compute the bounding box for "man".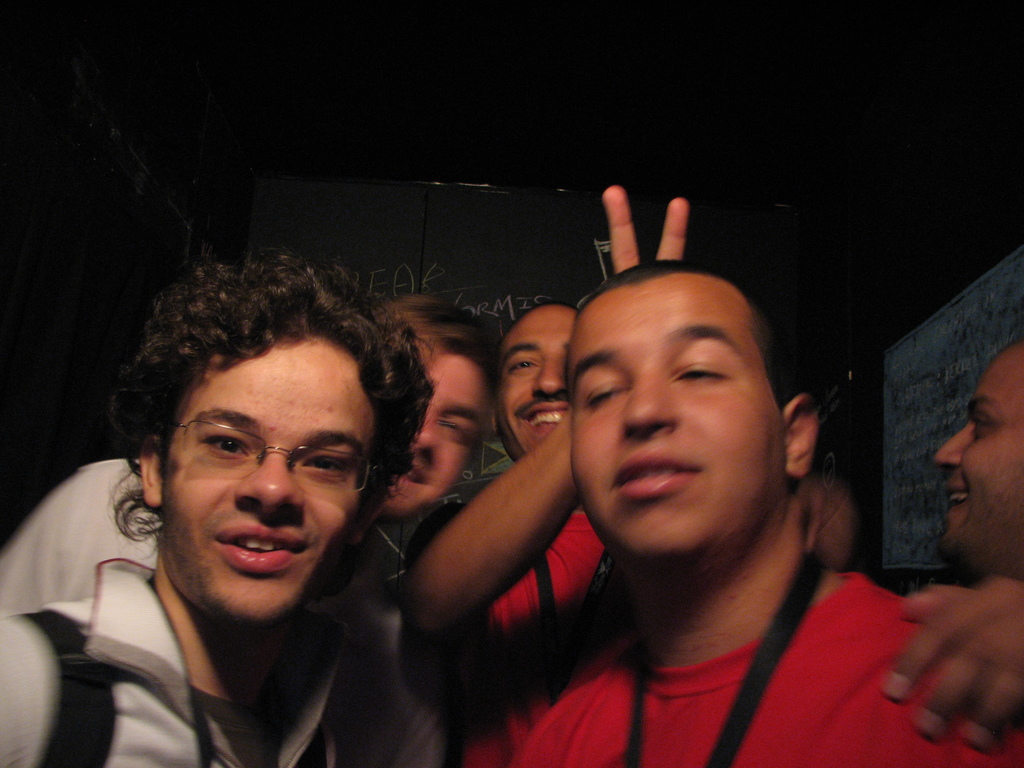
detection(876, 340, 1023, 744).
